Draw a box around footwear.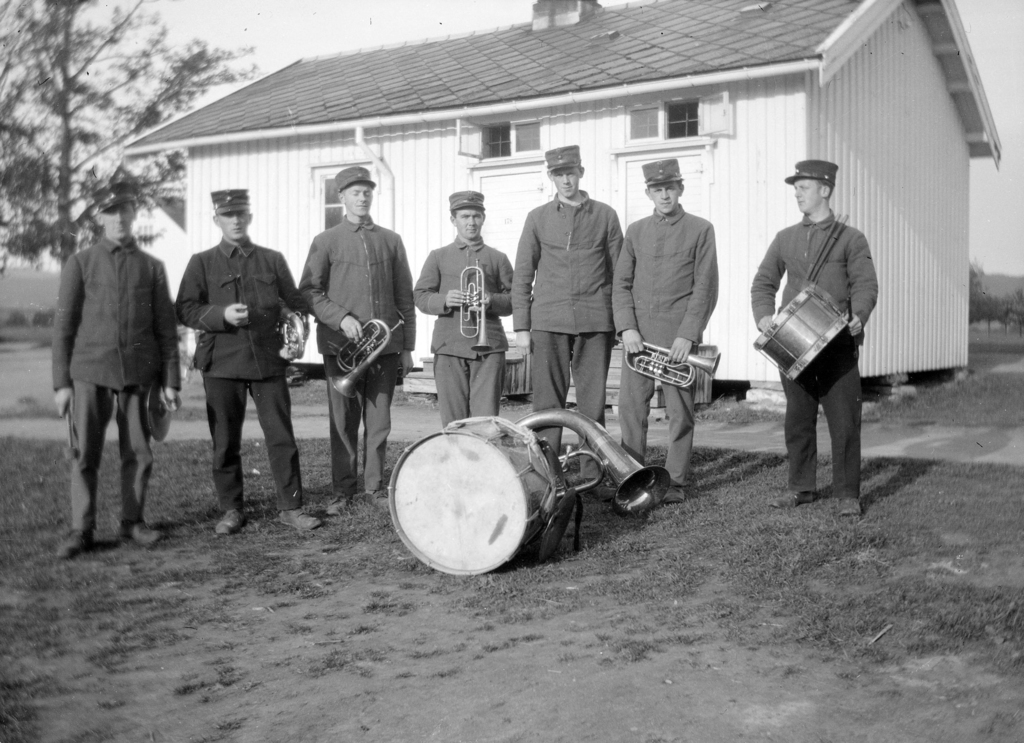
(x1=837, y1=498, x2=865, y2=519).
